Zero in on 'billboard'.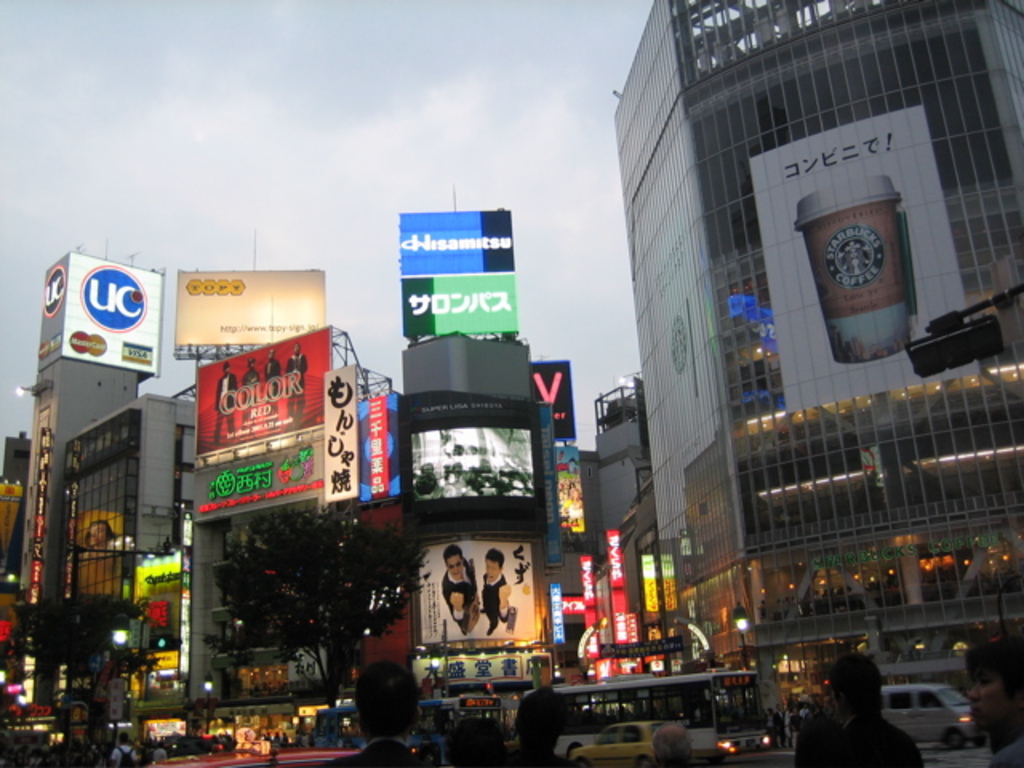
Zeroed in: Rect(360, 384, 397, 490).
